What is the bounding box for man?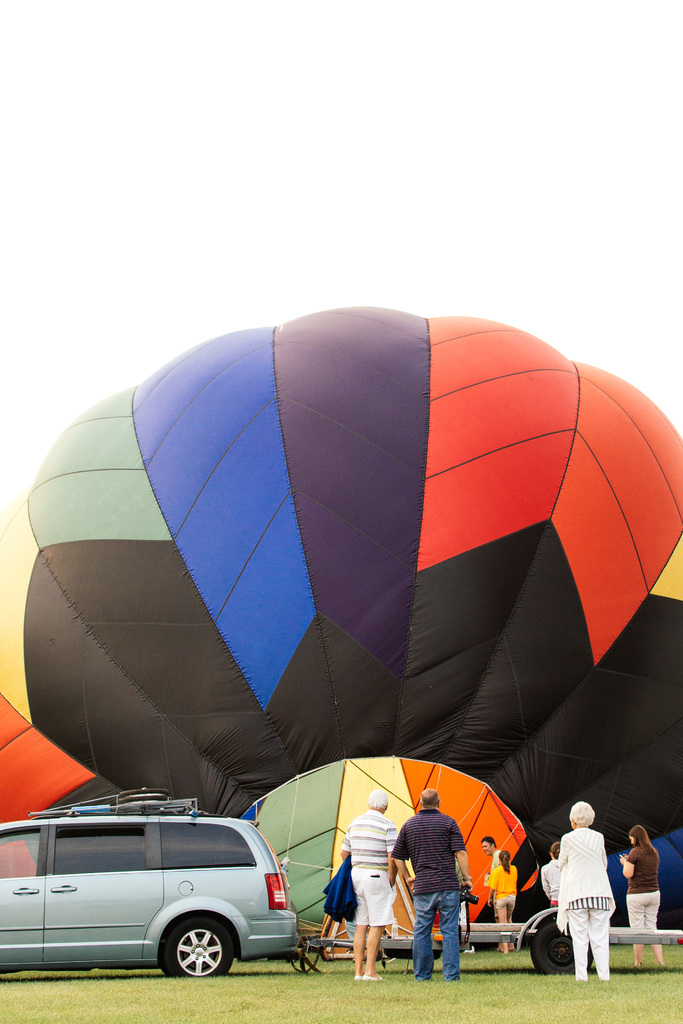
pyautogui.locateOnScreen(481, 833, 498, 874).
